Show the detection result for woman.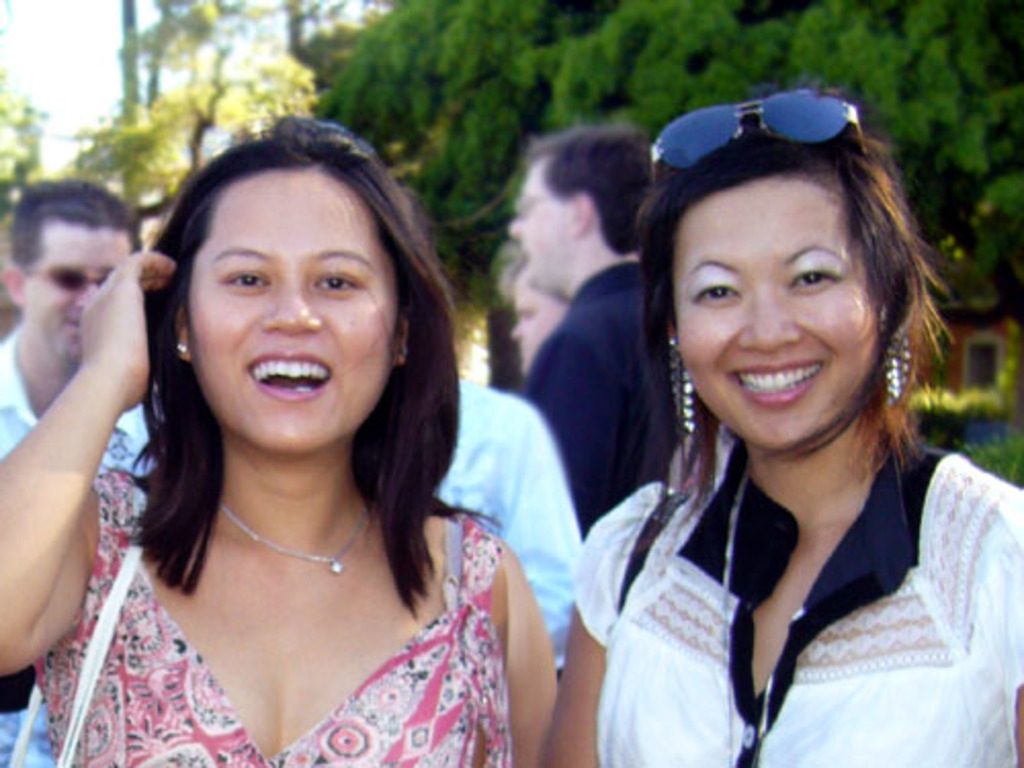
BBox(535, 74, 1022, 766).
